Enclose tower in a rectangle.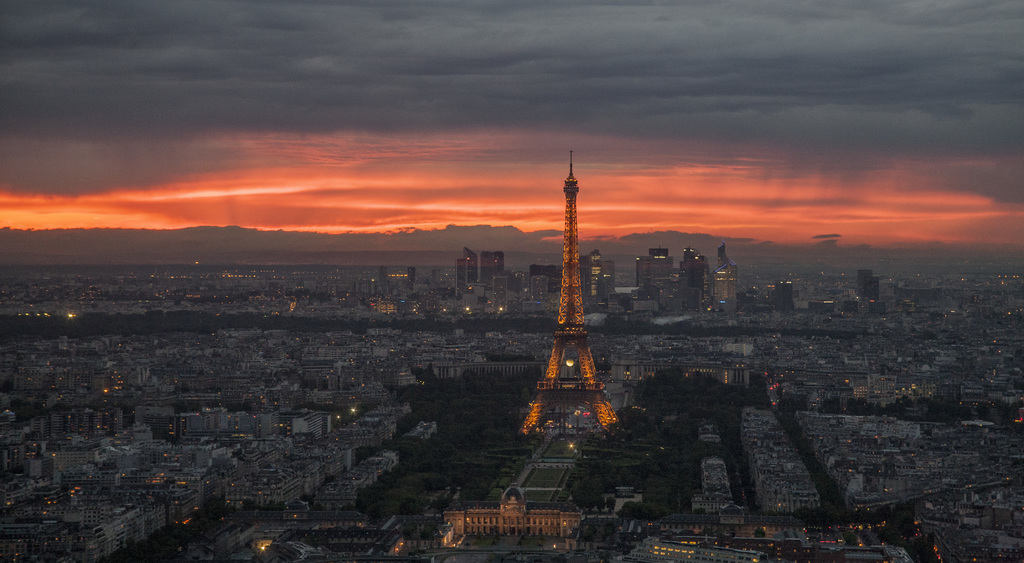
l=456, t=246, r=482, b=299.
